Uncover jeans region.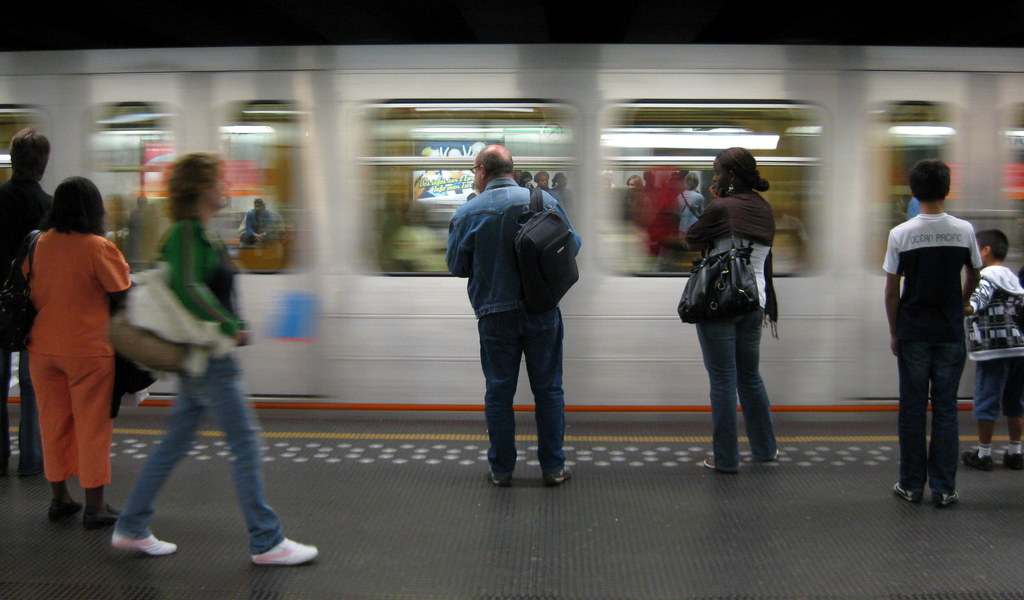
Uncovered: 3,351,42,471.
